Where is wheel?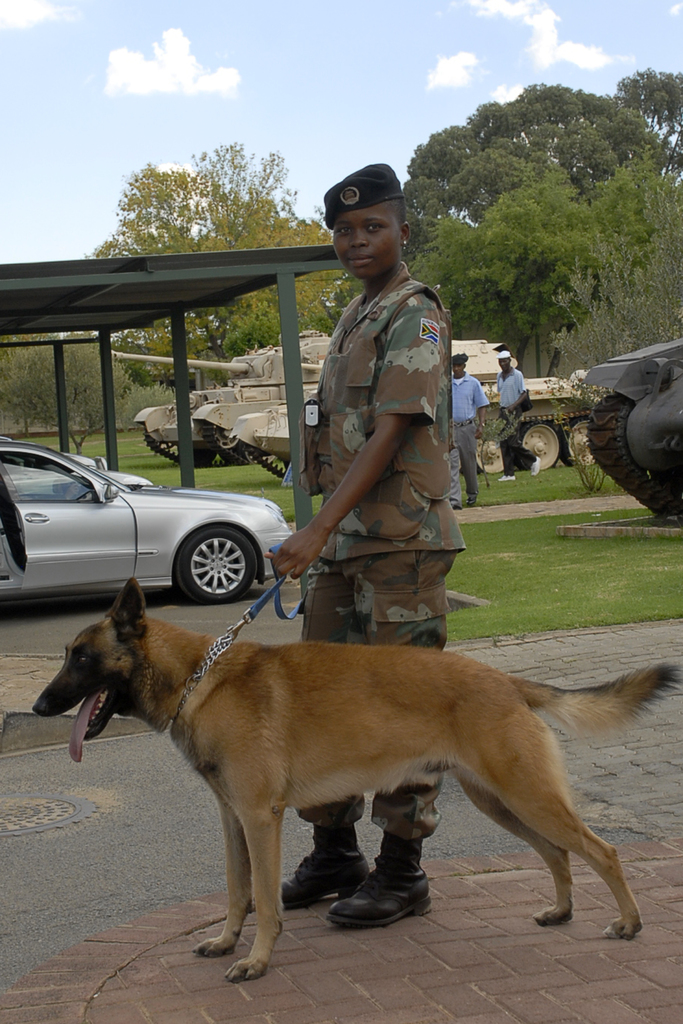
[562,417,600,464].
